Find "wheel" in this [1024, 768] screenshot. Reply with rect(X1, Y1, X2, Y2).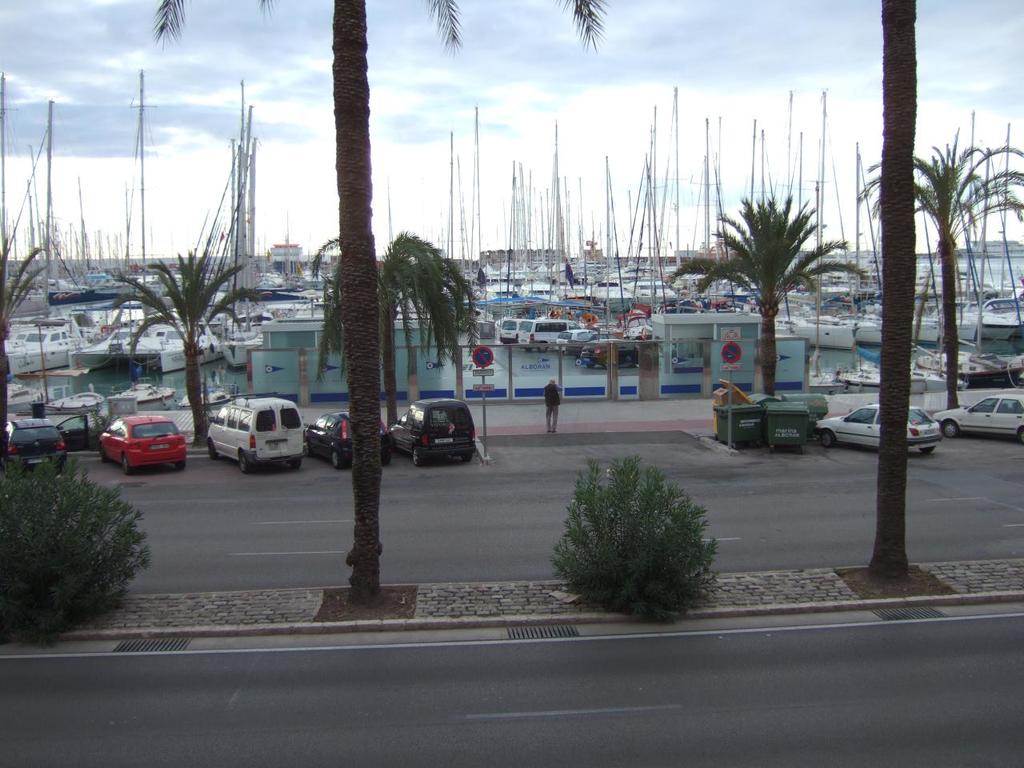
rect(940, 420, 958, 440).
